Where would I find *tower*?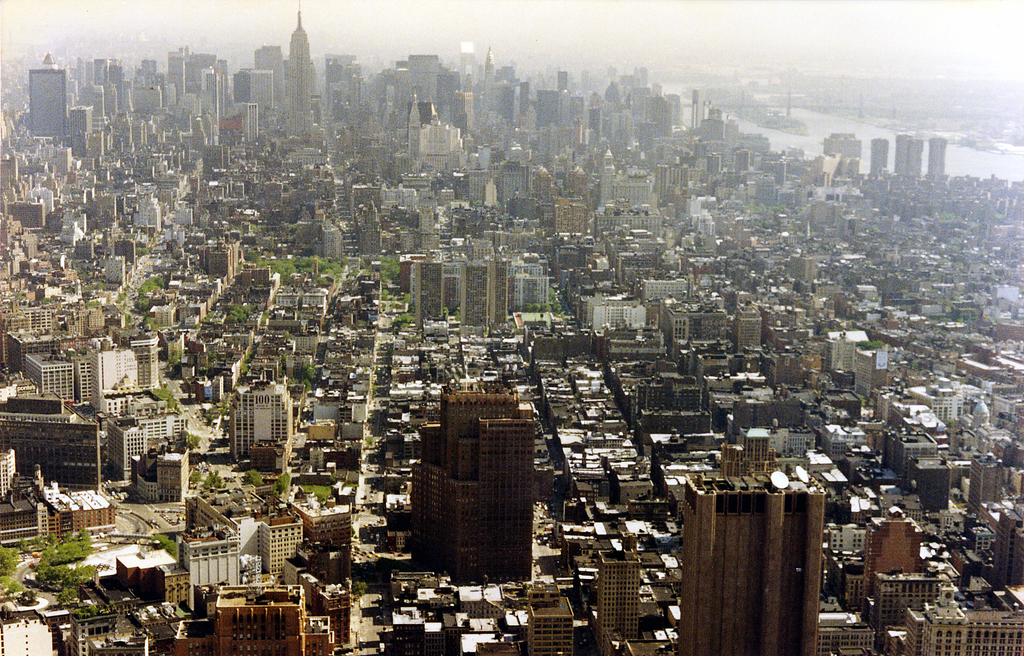
At {"left": 403, "top": 374, "right": 554, "bottom": 583}.
